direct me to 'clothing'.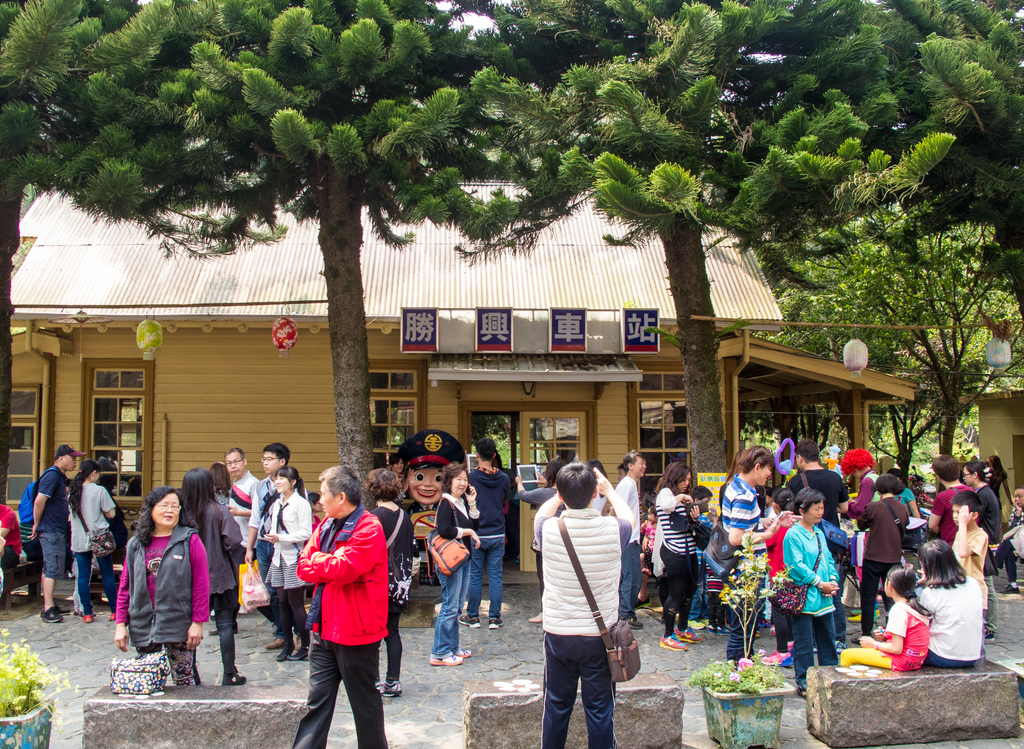
Direction: bbox(656, 491, 699, 627).
